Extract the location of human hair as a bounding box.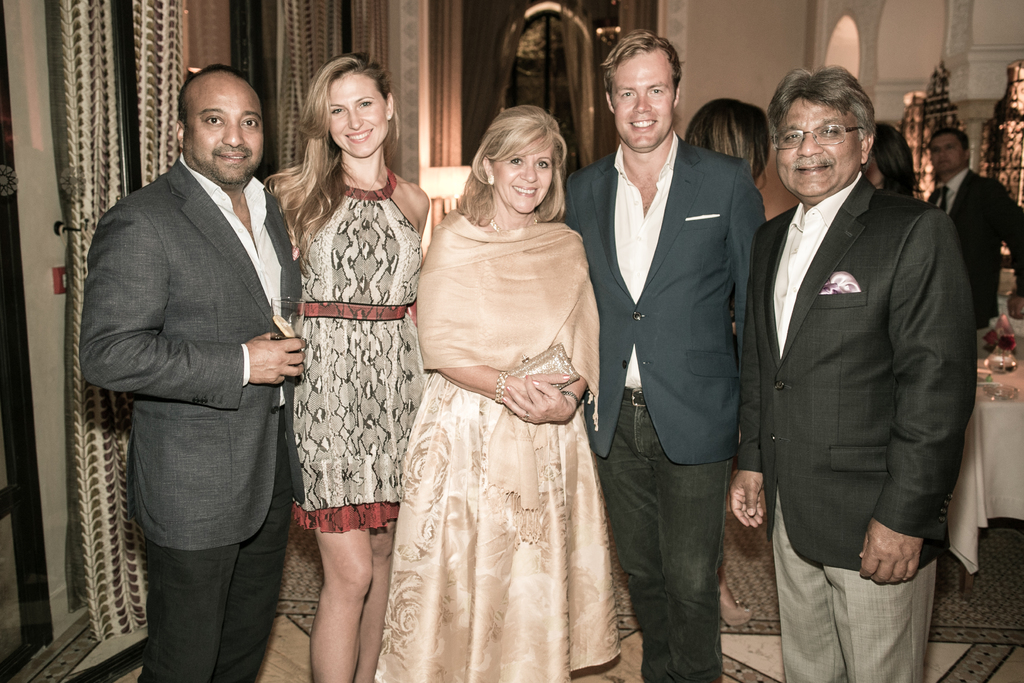
(x1=266, y1=49, x2=400, y2=268).
